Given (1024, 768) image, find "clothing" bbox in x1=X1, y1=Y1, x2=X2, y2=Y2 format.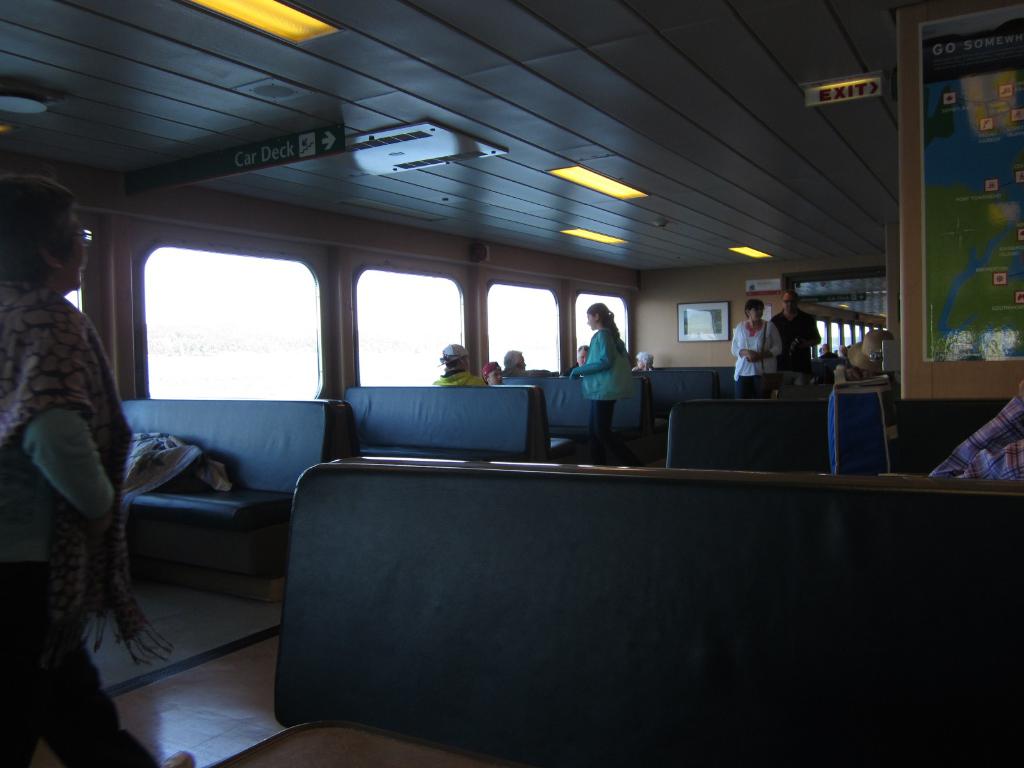
x1=726, y1=315, x2=784, y2=380.
